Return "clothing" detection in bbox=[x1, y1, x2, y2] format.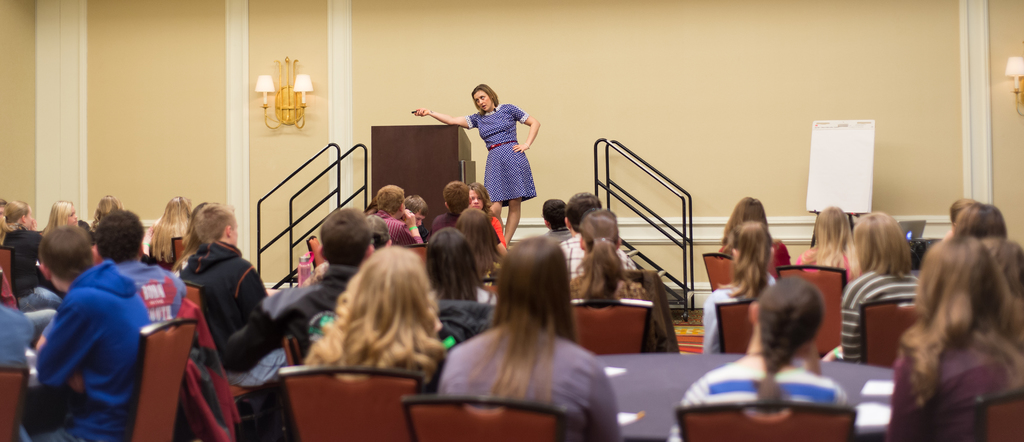
bbox=[717, 241, 793, 280].
